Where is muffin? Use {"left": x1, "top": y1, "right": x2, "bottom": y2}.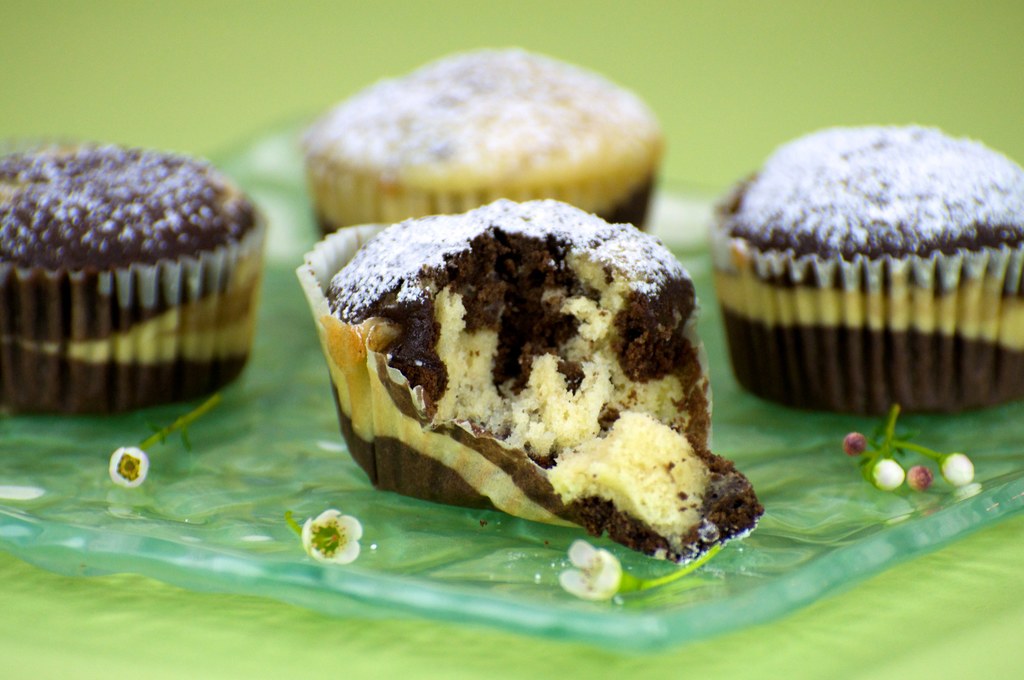
{"left": 298, "top": 38, "right": 668, "bottom": 246}.
